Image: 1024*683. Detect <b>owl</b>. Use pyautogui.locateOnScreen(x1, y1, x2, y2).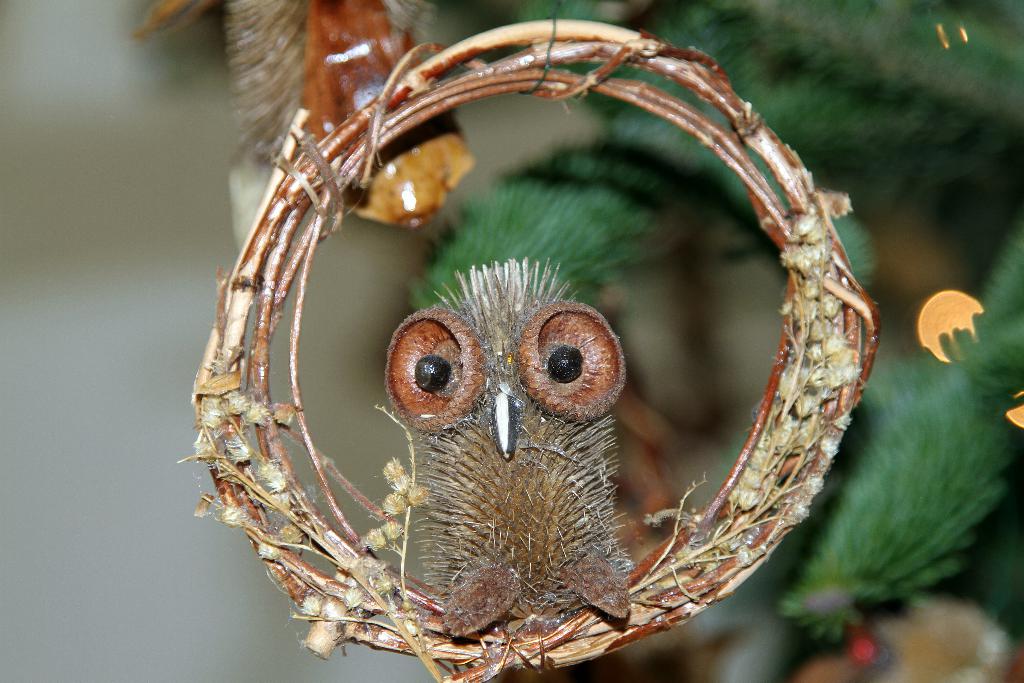
pyautogui.locateOnScreen(384, 254, 636, 643).
